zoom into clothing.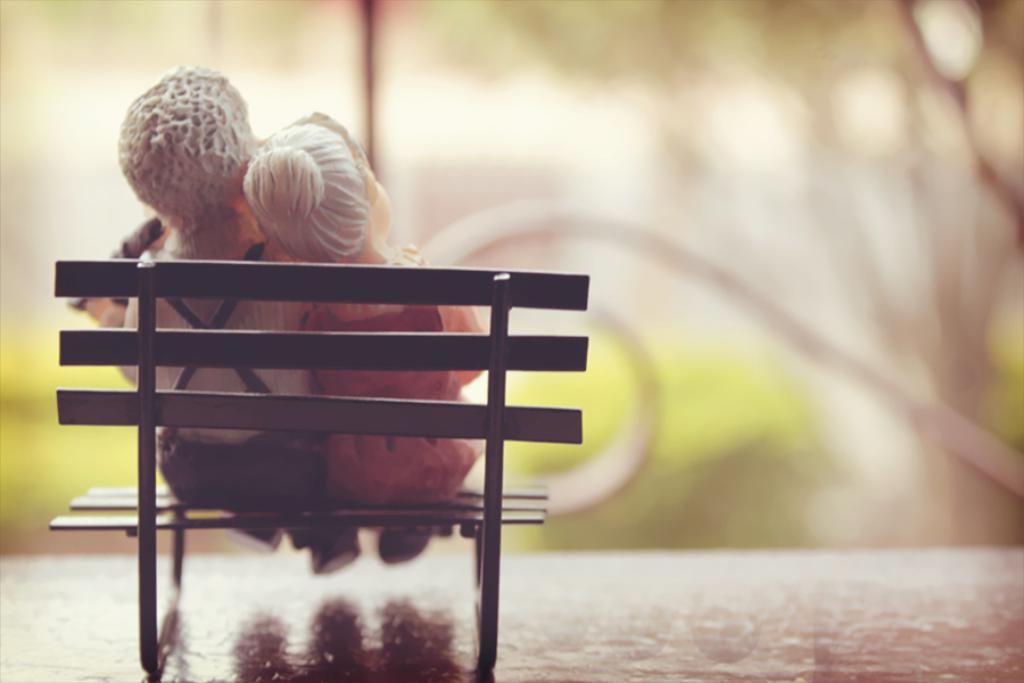
Zoom target: BBox(98, 215, 300, 505).
